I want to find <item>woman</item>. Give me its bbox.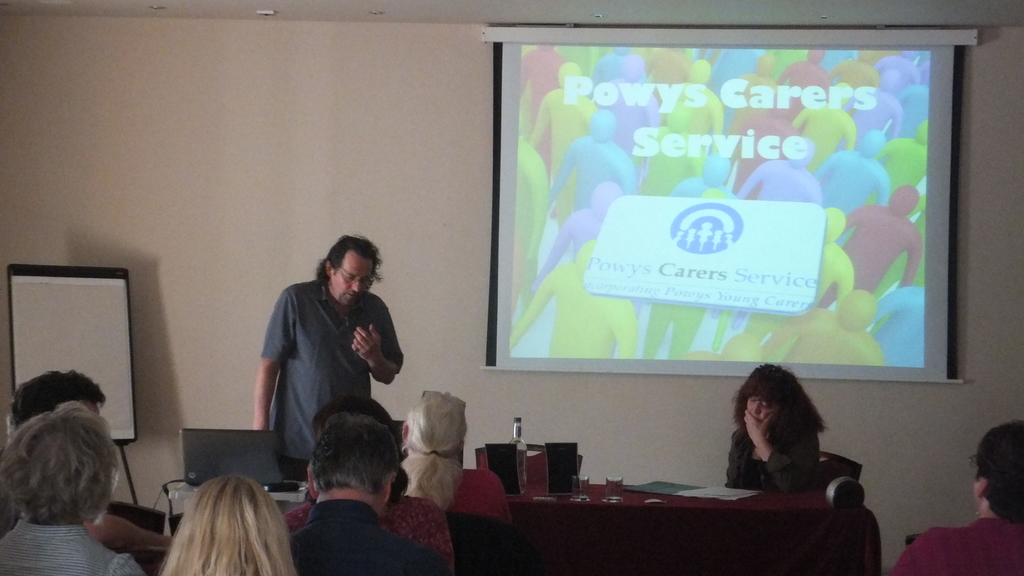
region(157, 474, 307, 575).
